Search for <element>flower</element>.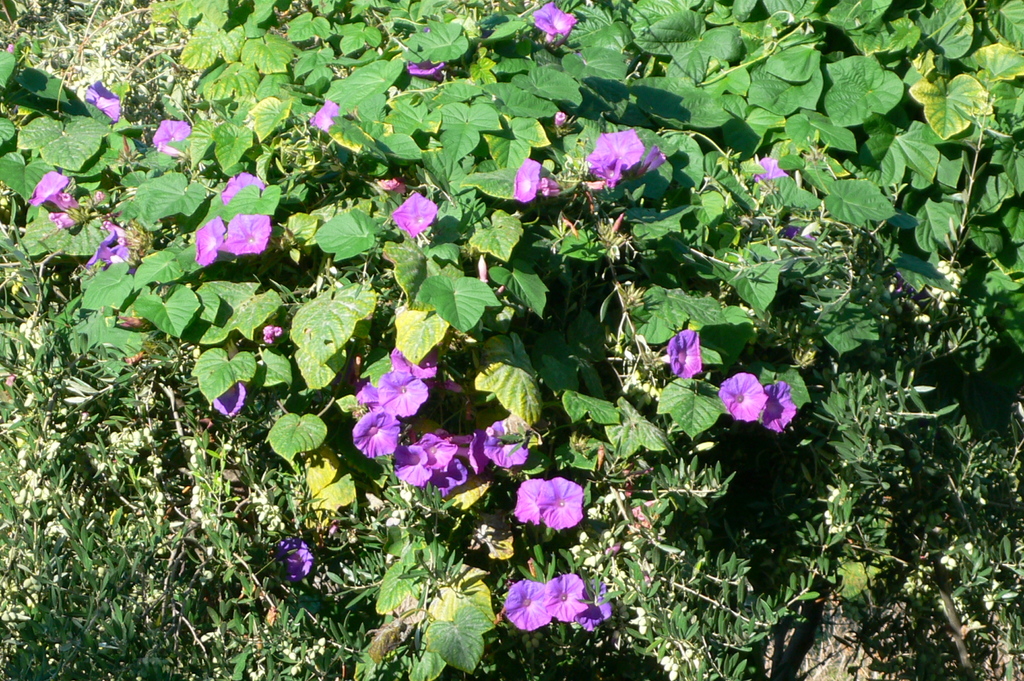
Found at x1=514, y1=155, x2=541, y2=204.
